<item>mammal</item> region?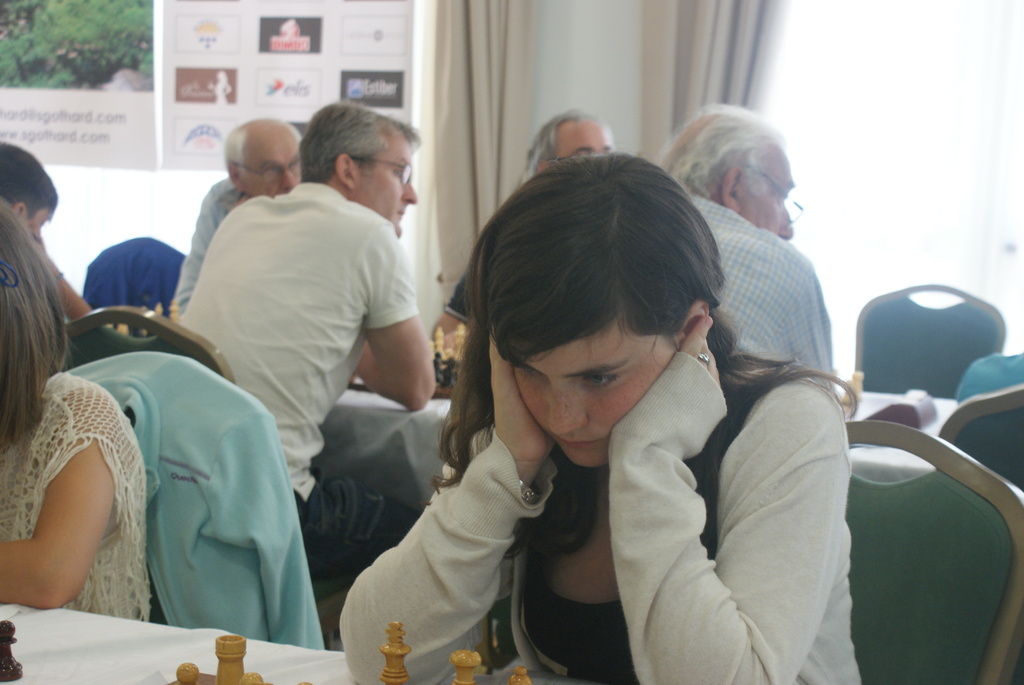
box=[648, 98, 848, 421]
